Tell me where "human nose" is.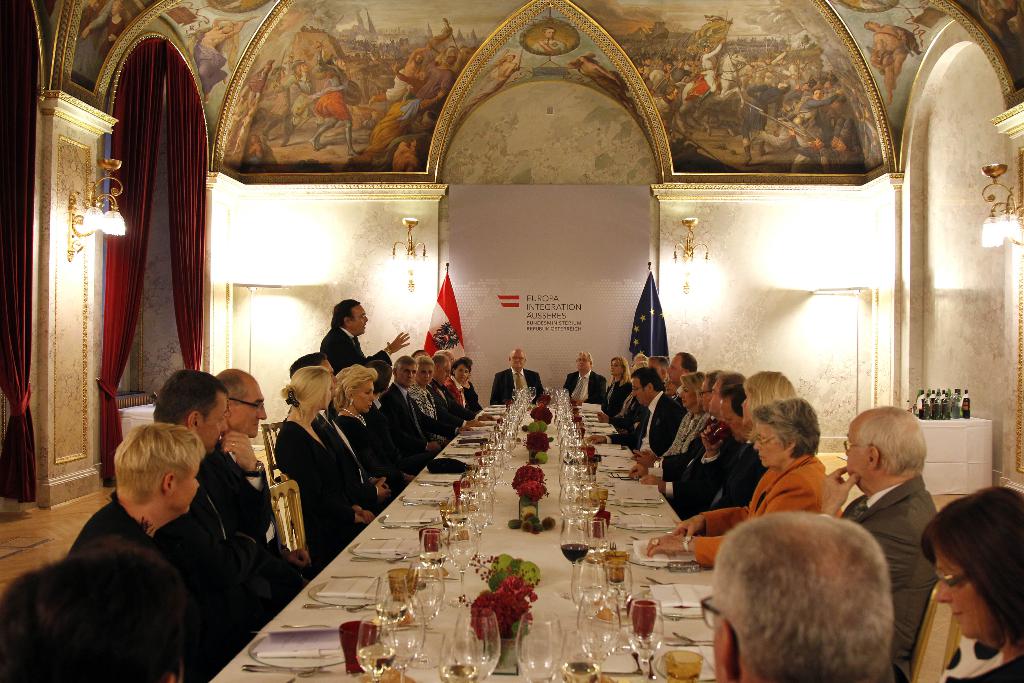
"human nose" is at locate(257, 403, 268, 419).
